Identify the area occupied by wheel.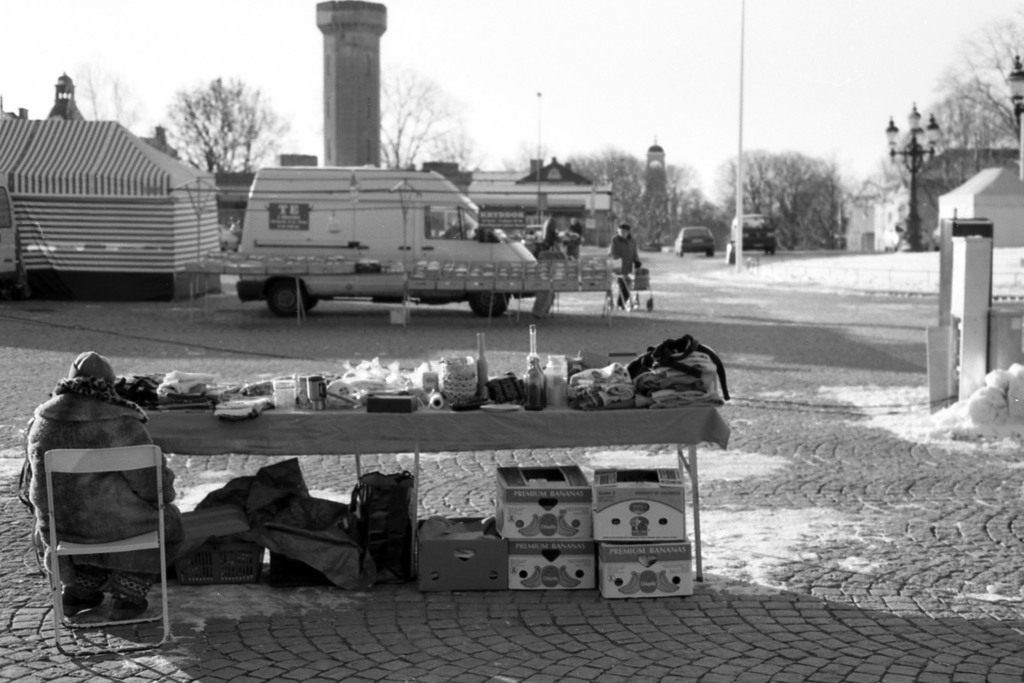
Area: 705/250/714/259.
